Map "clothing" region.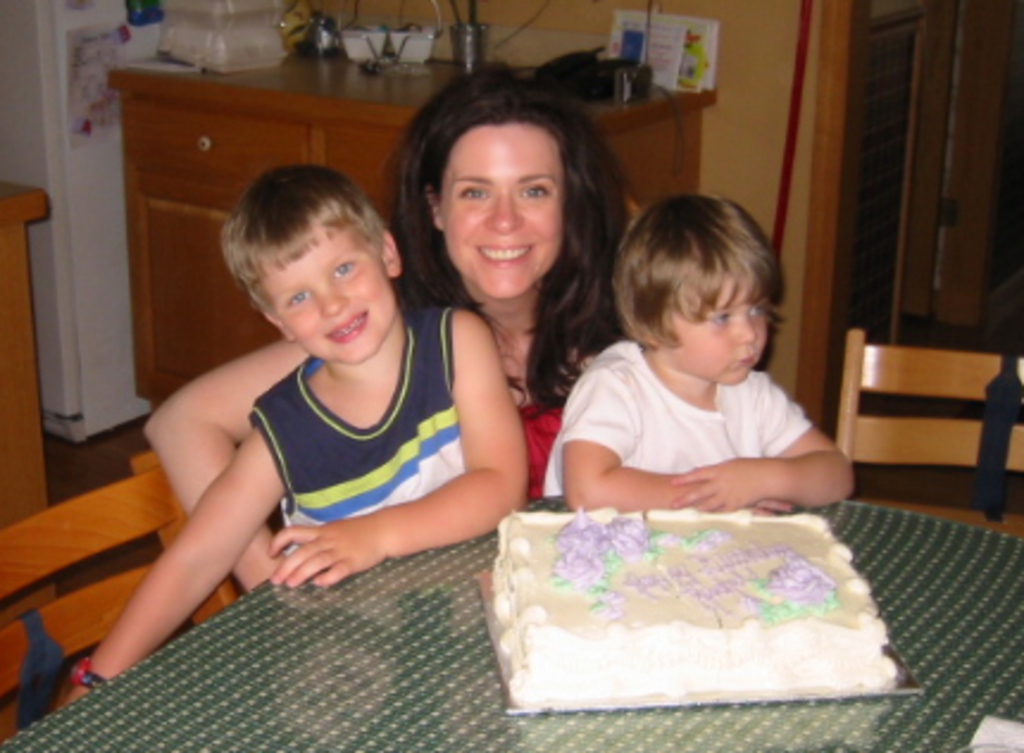
Mapped to locate(517, 398, 562, 503).
